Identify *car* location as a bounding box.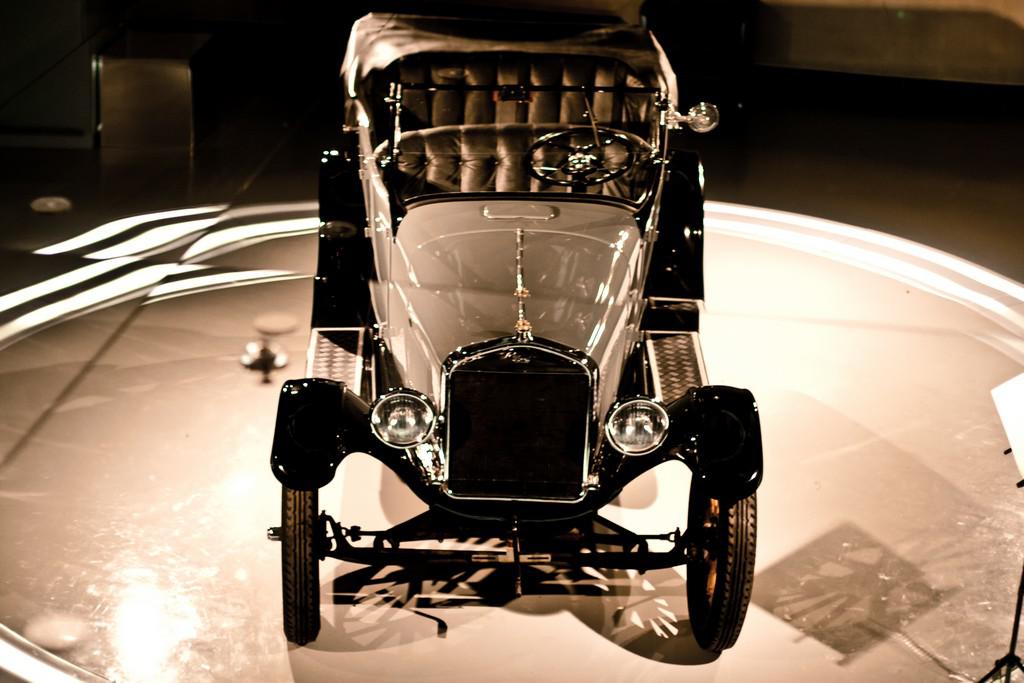
crop(267, 0, 777, 655).
